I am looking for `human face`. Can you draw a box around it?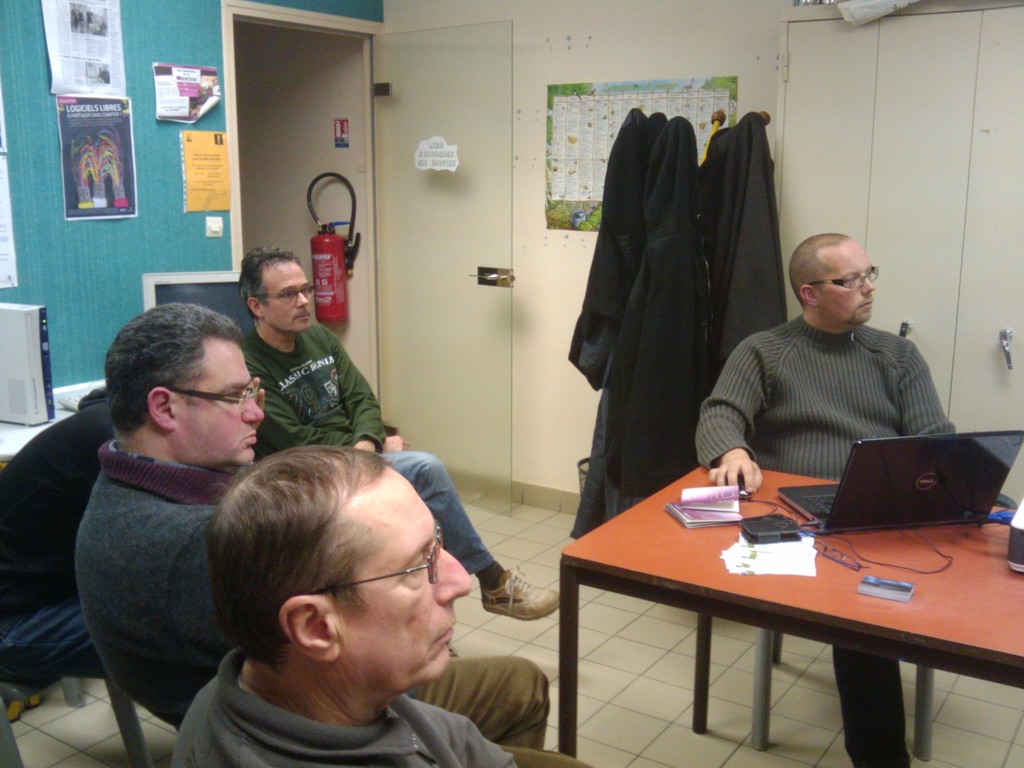
Sure, the bounding box is (x1=259, y1=268, x2=310, y2=330).
